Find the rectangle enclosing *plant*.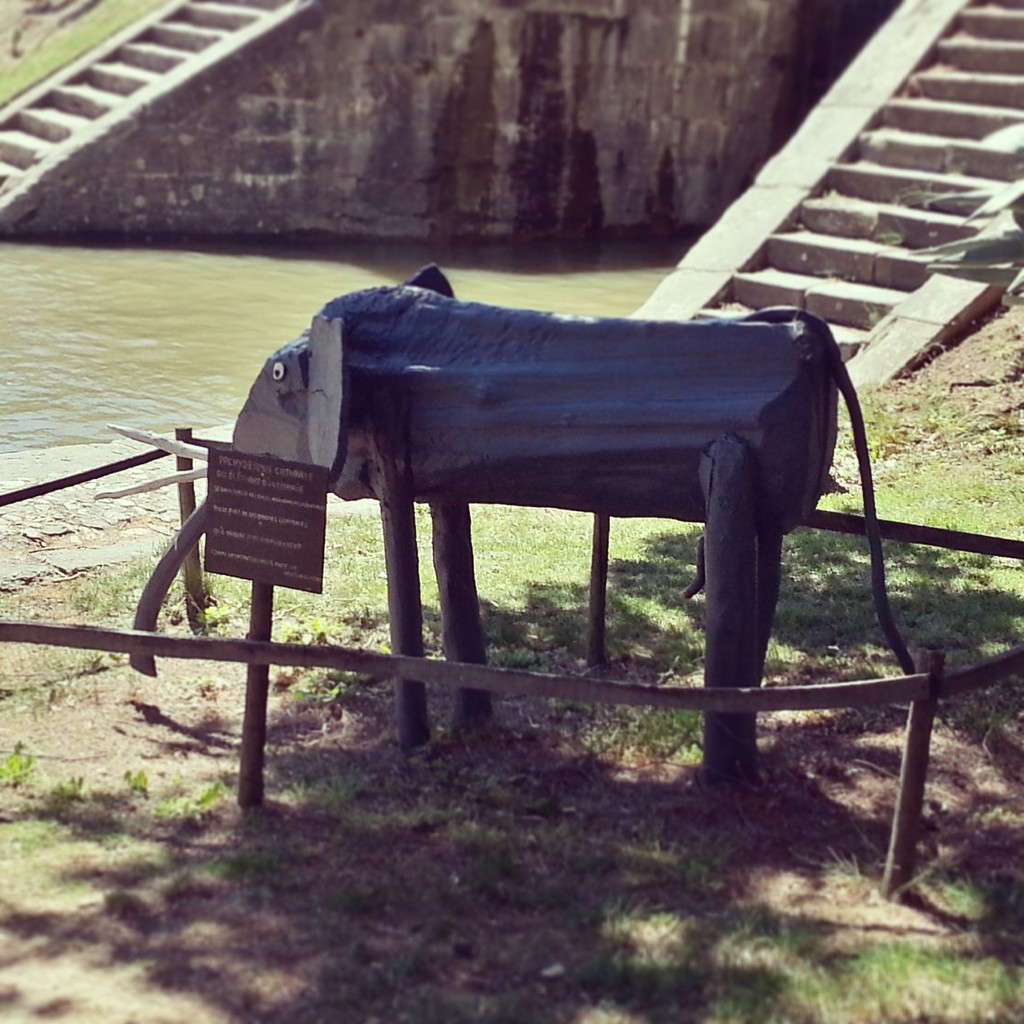
box=[12, 684, 57, 710].
